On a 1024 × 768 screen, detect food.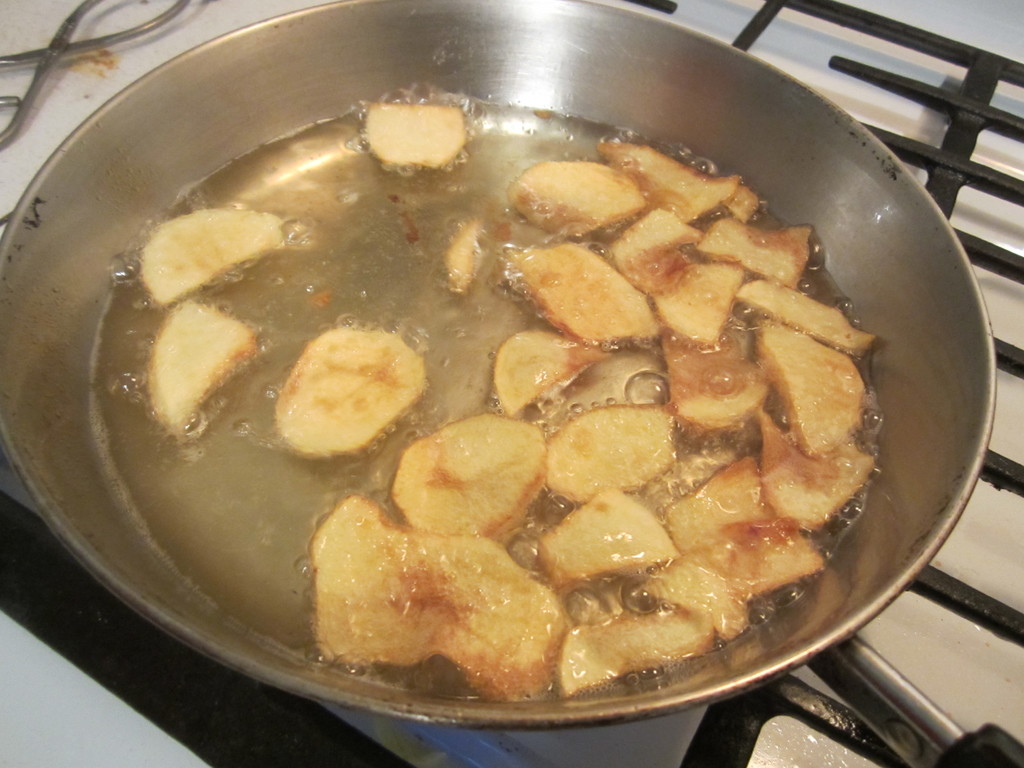
{"x1": 273, "y1": 323, "x2": 431, "y2": 460}.
